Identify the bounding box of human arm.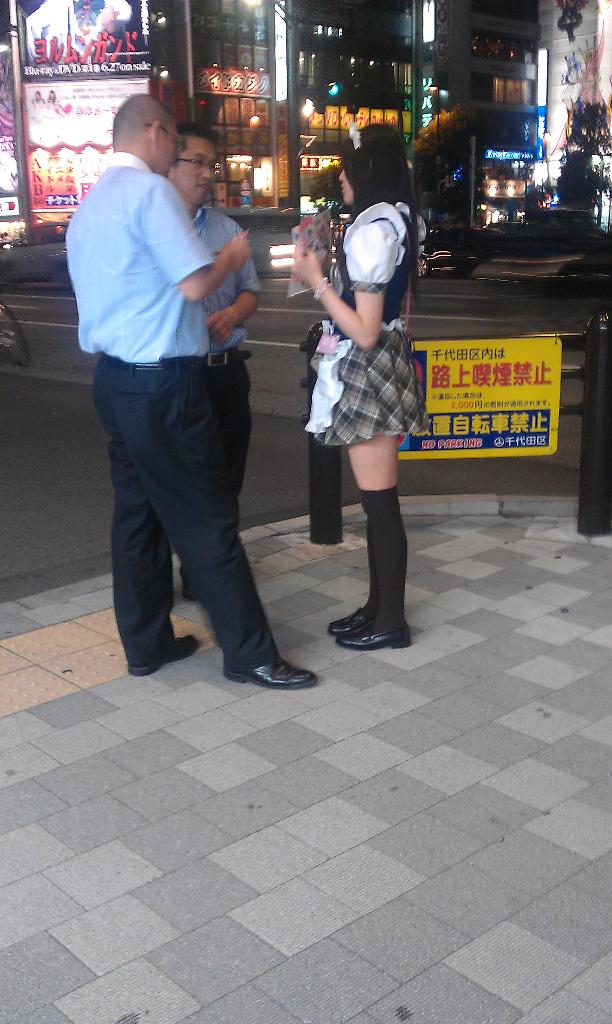
pyautogui.locateOnScreen(288, 227, 394, 352).
